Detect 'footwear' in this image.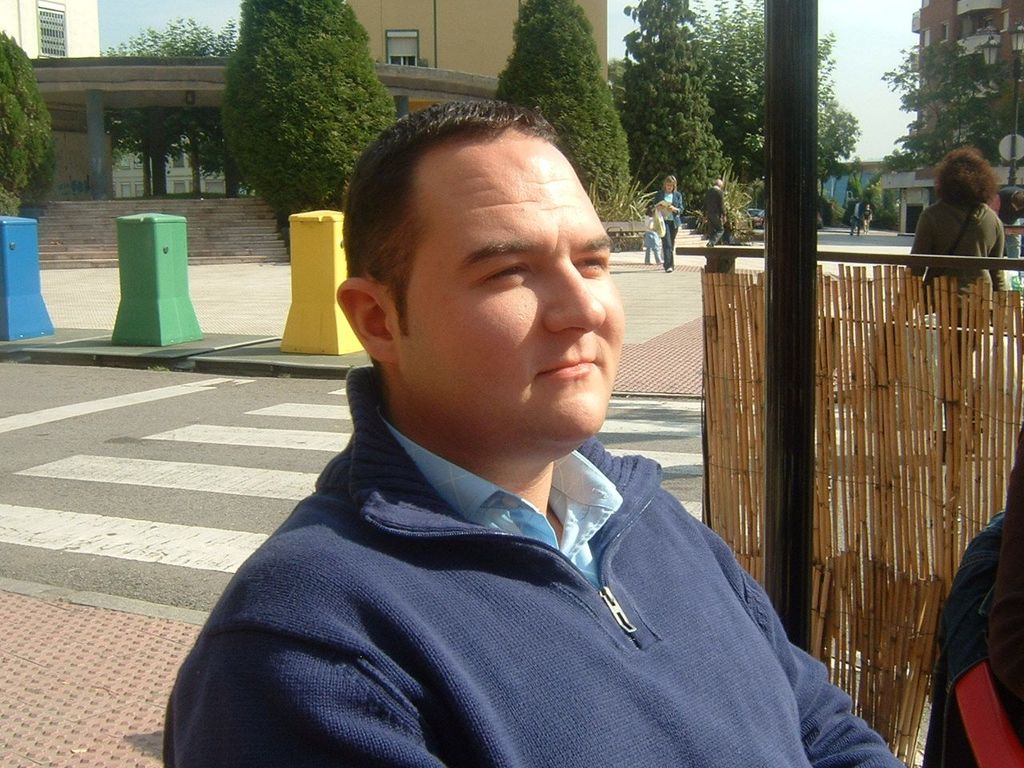
Detection: bbox=(669, 270, 674, 274).
